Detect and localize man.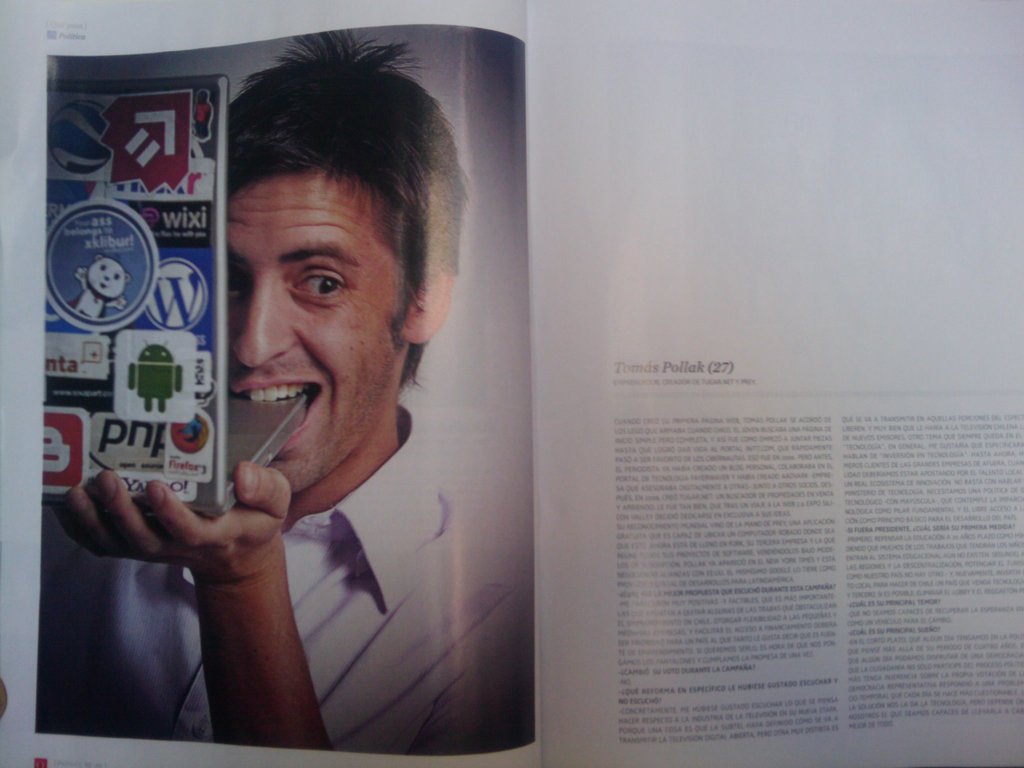
Localized at detection(64, 88, 599, 730).
